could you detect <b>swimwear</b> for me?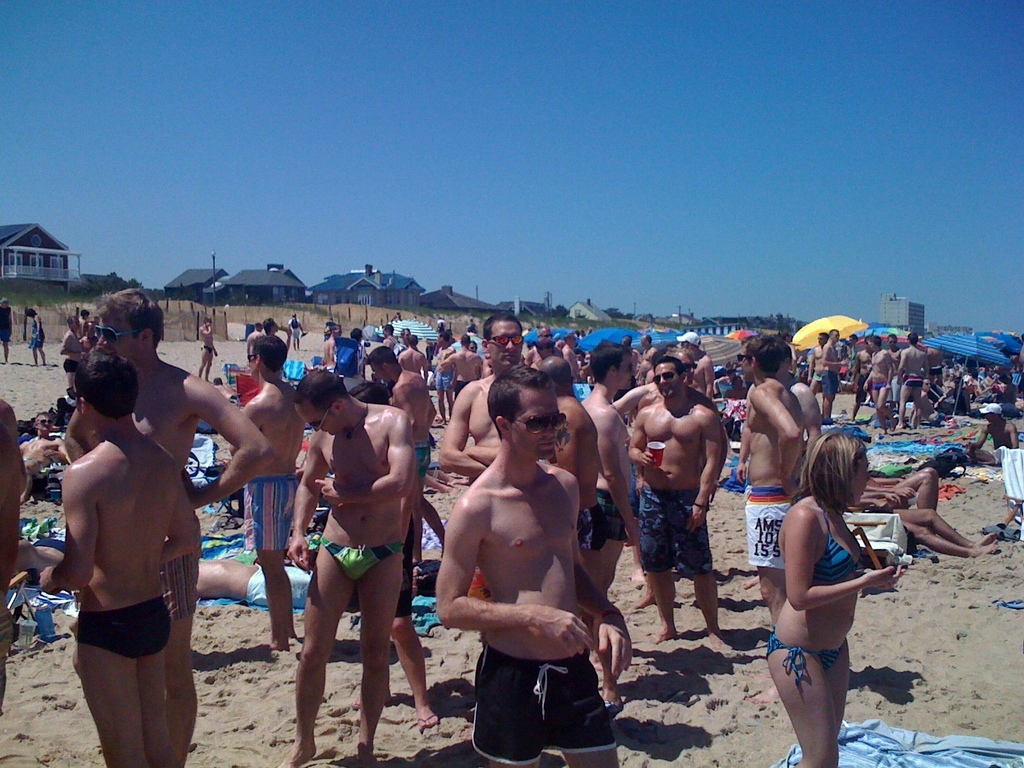
Detection result: <region>433, 373, 455, 395</region>.
